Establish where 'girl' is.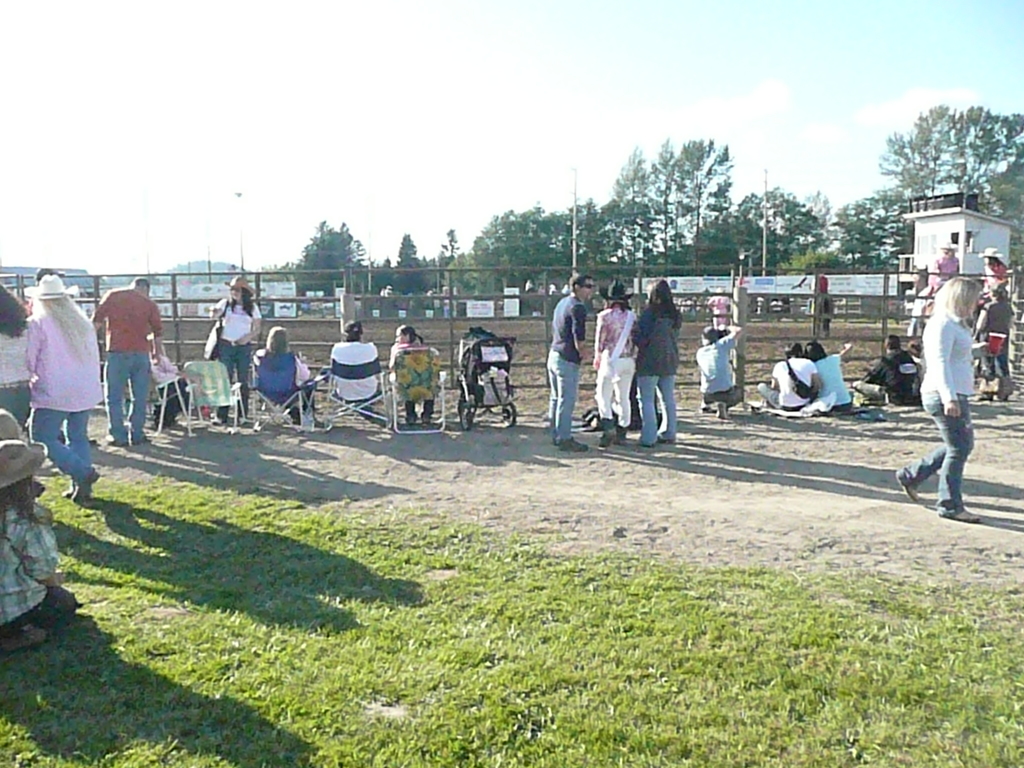
Established at 387:325:433:431.
